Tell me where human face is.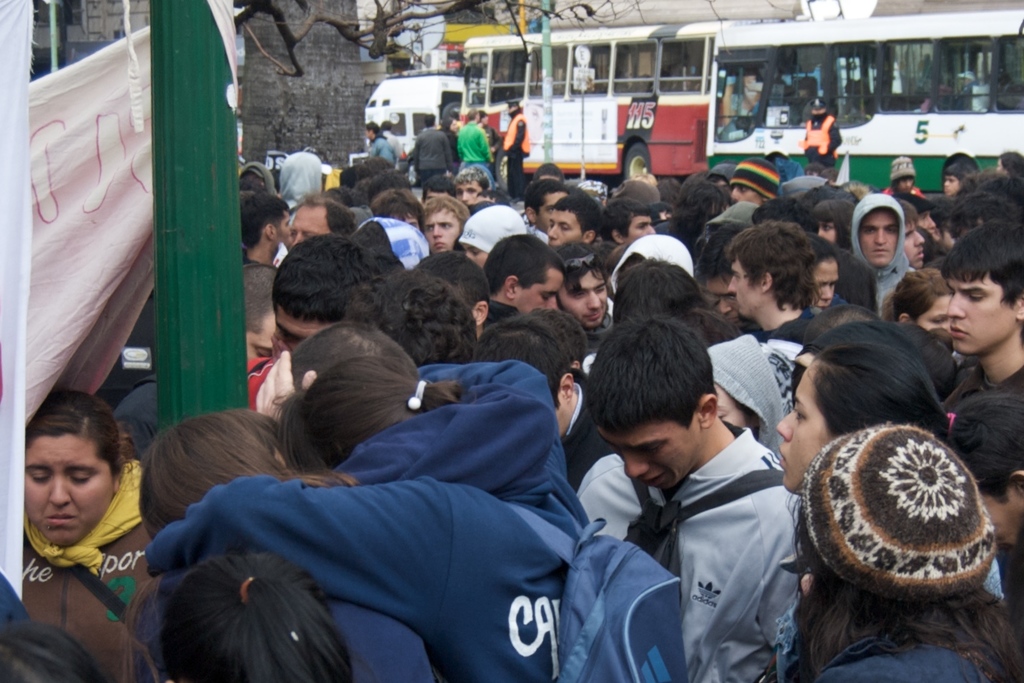
human face is at <bbox>729, 257, 763, 319</bbox>.
